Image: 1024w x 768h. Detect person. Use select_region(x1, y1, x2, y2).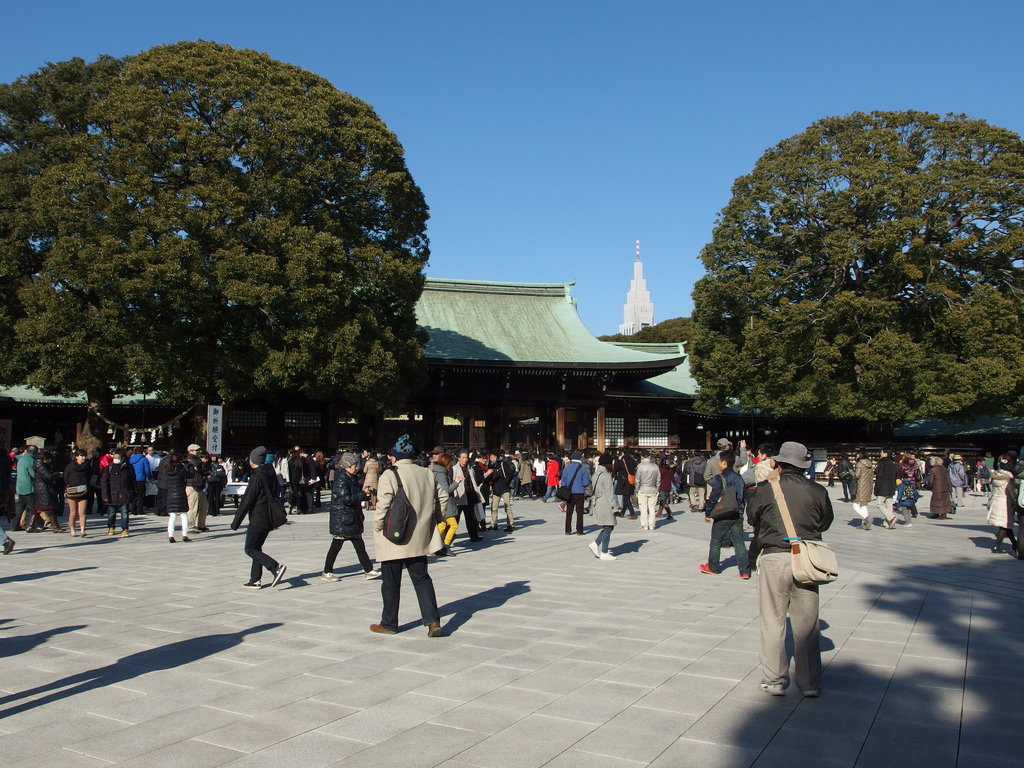
select_region(541, 451, 566, 507).
